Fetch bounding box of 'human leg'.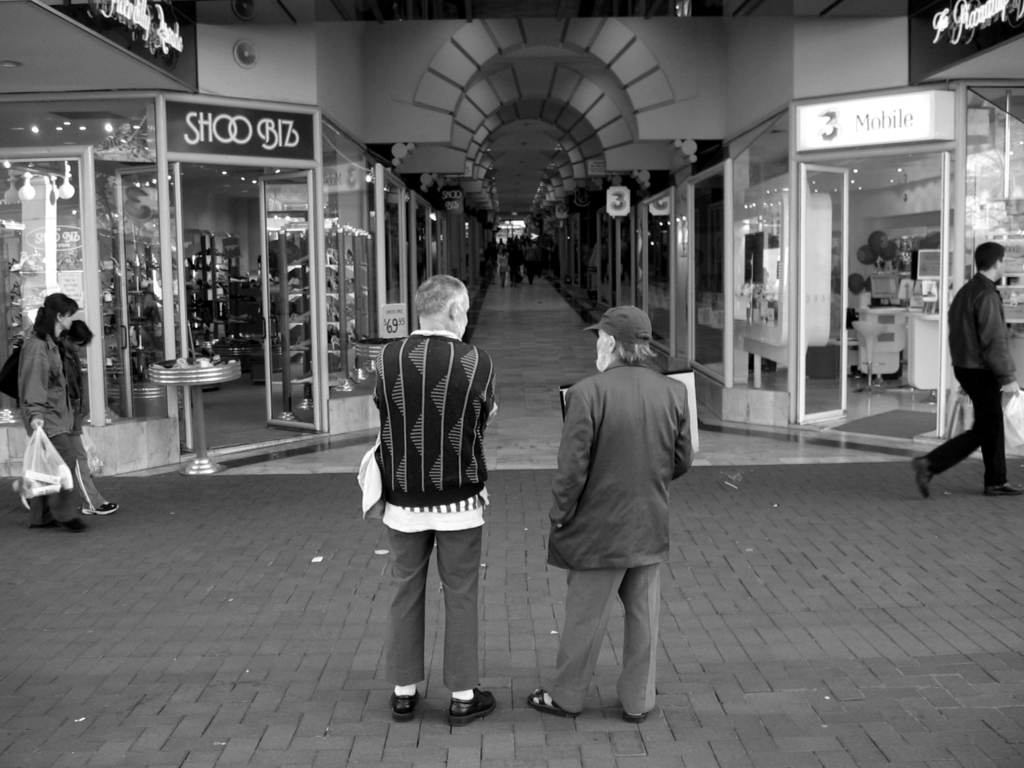
Bbox: bbox=(912, 429, 978, 502).
